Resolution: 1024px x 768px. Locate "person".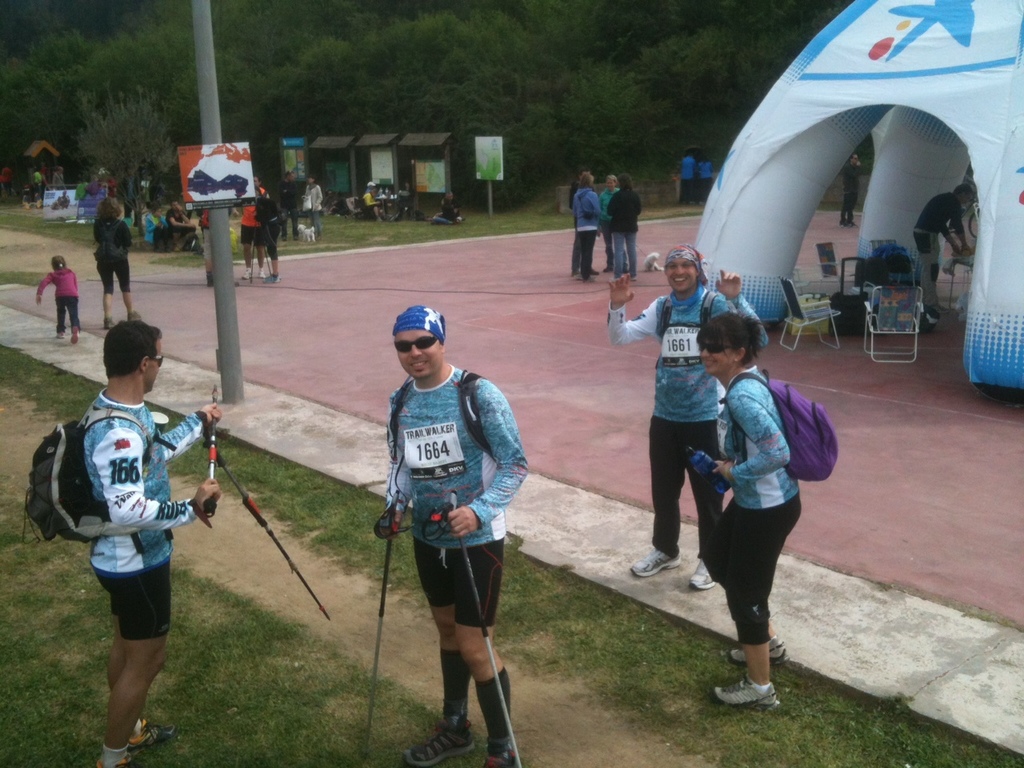
box(393, 181, 414, 221).
